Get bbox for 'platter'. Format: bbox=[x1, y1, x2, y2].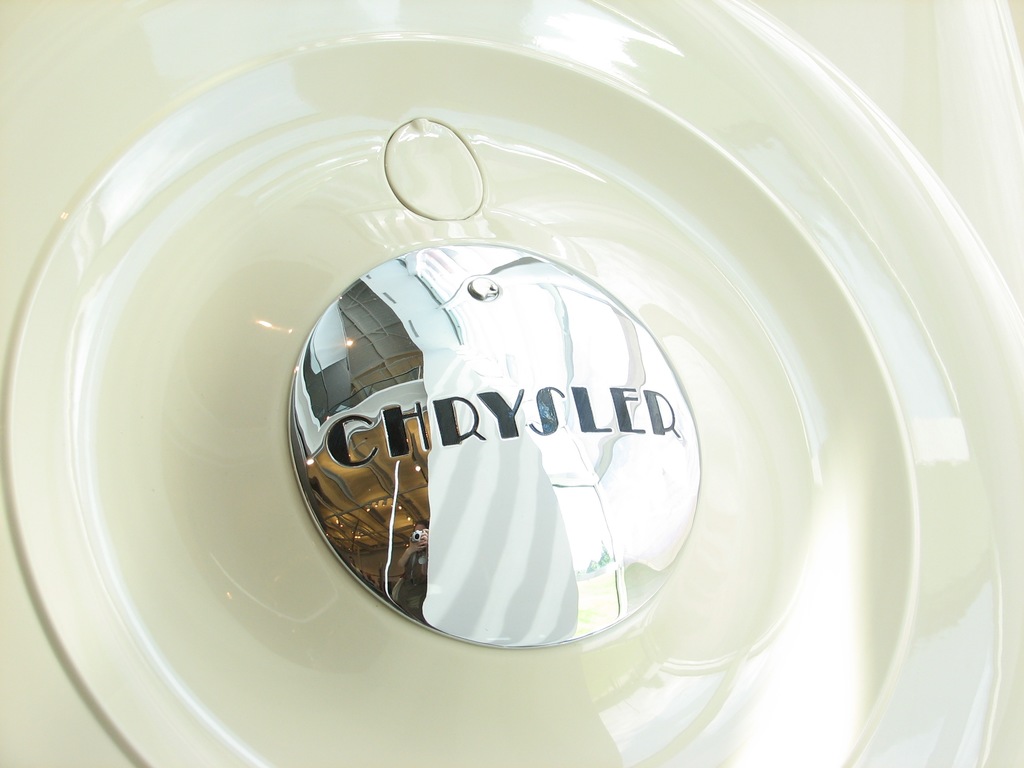
bbox=[0, 0, 1023, 767].
